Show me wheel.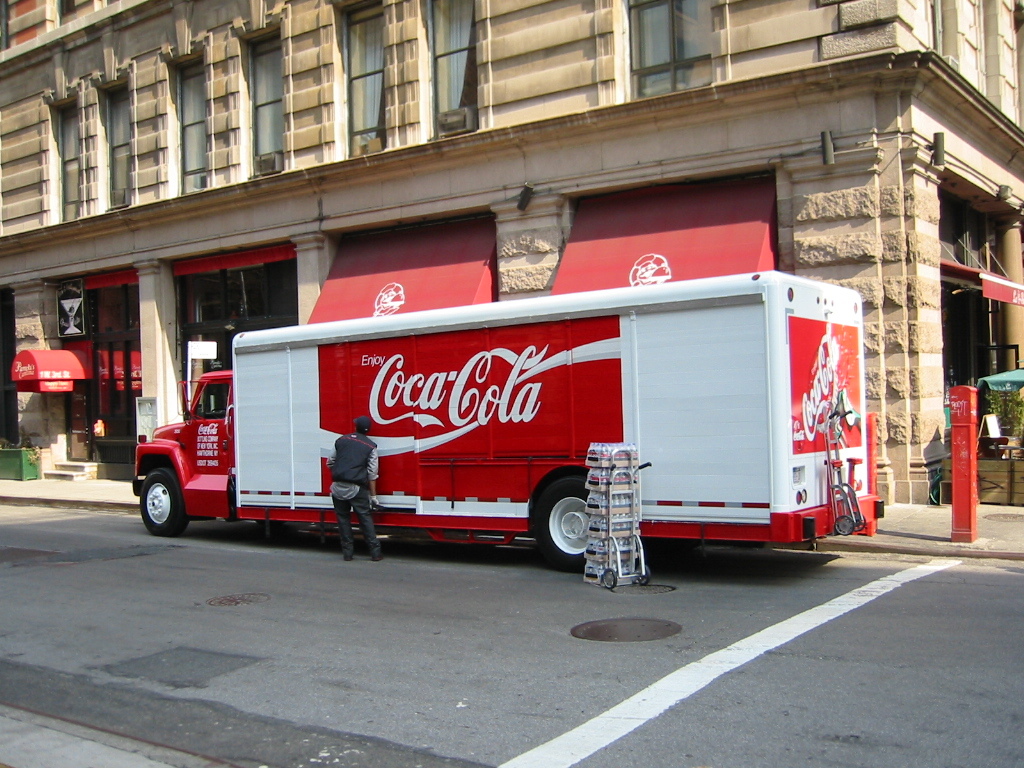
wheel is here: <region>637, 566, 652, 586</region>.
